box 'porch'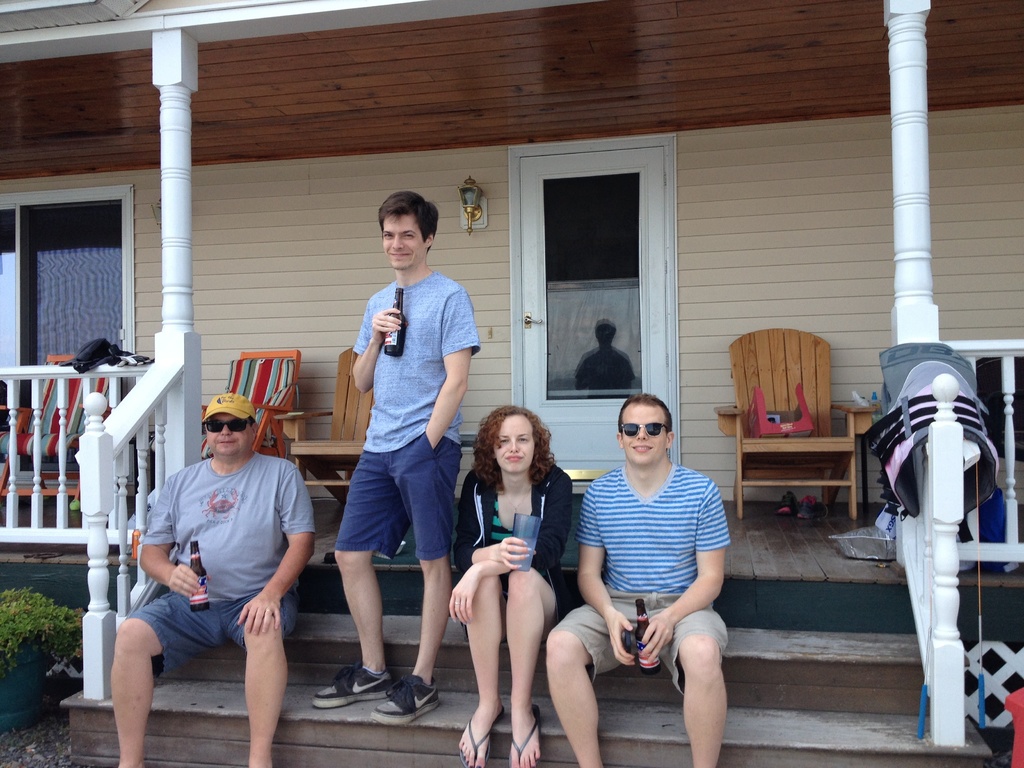
<box>0,301,1023,746</box>
